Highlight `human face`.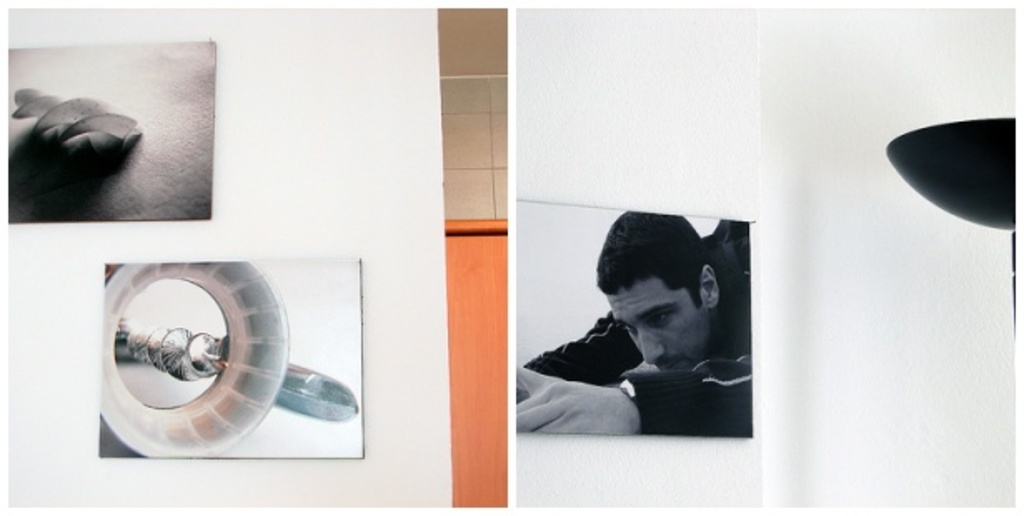
Highlighted region: (604, 280, 708, 373).
